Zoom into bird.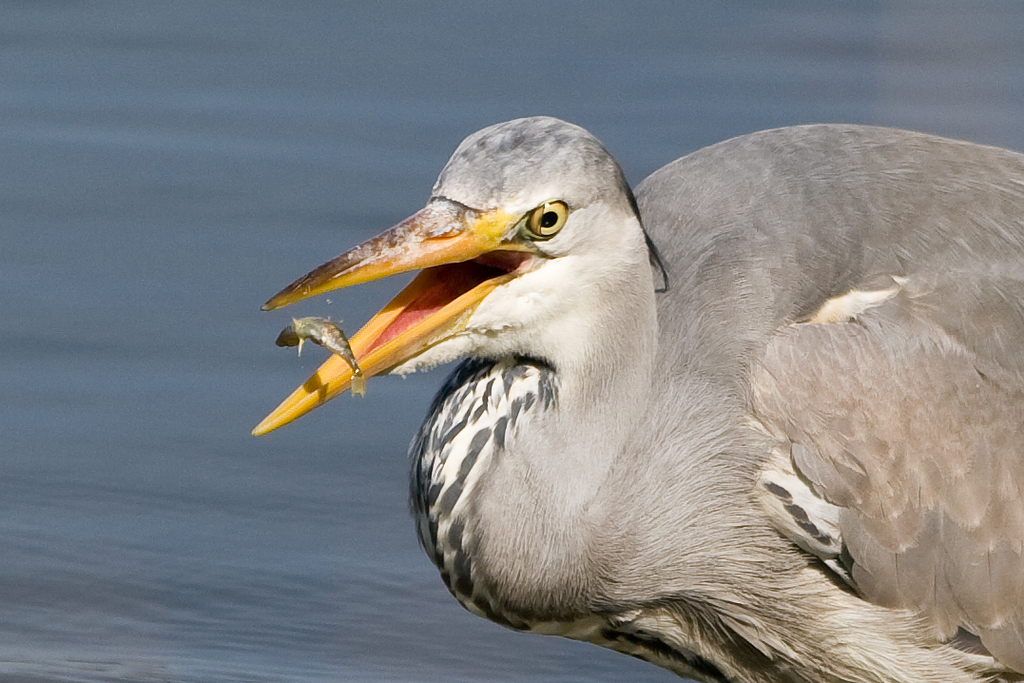
Zoom target: left=259, top=101, right=987, bottom=669.
